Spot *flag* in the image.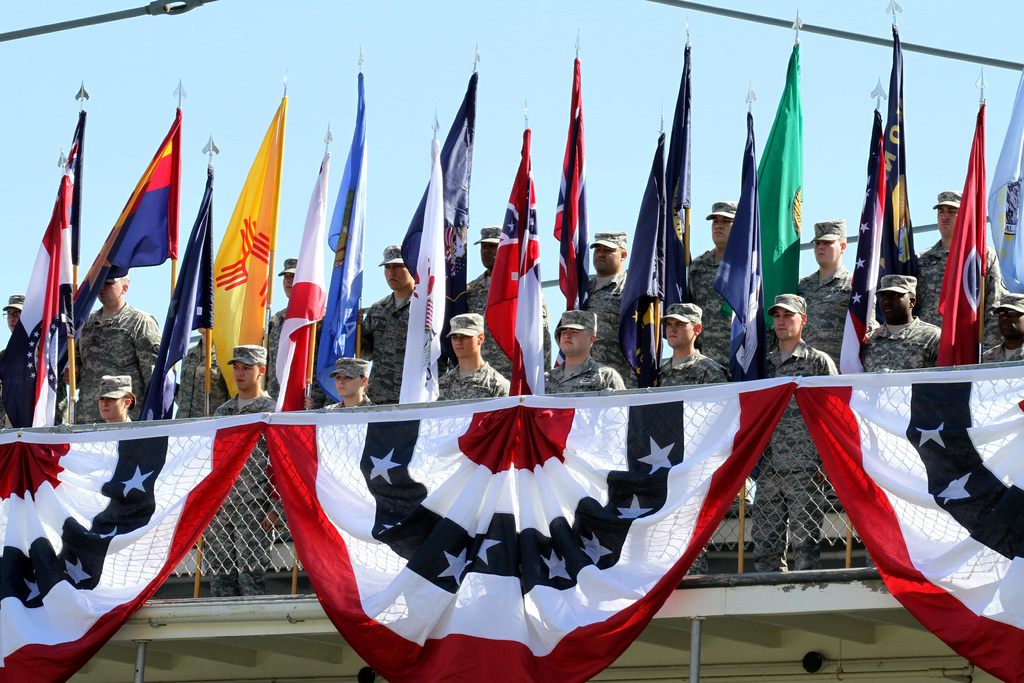
*flag* found at region(77, 105, 181, 339).
